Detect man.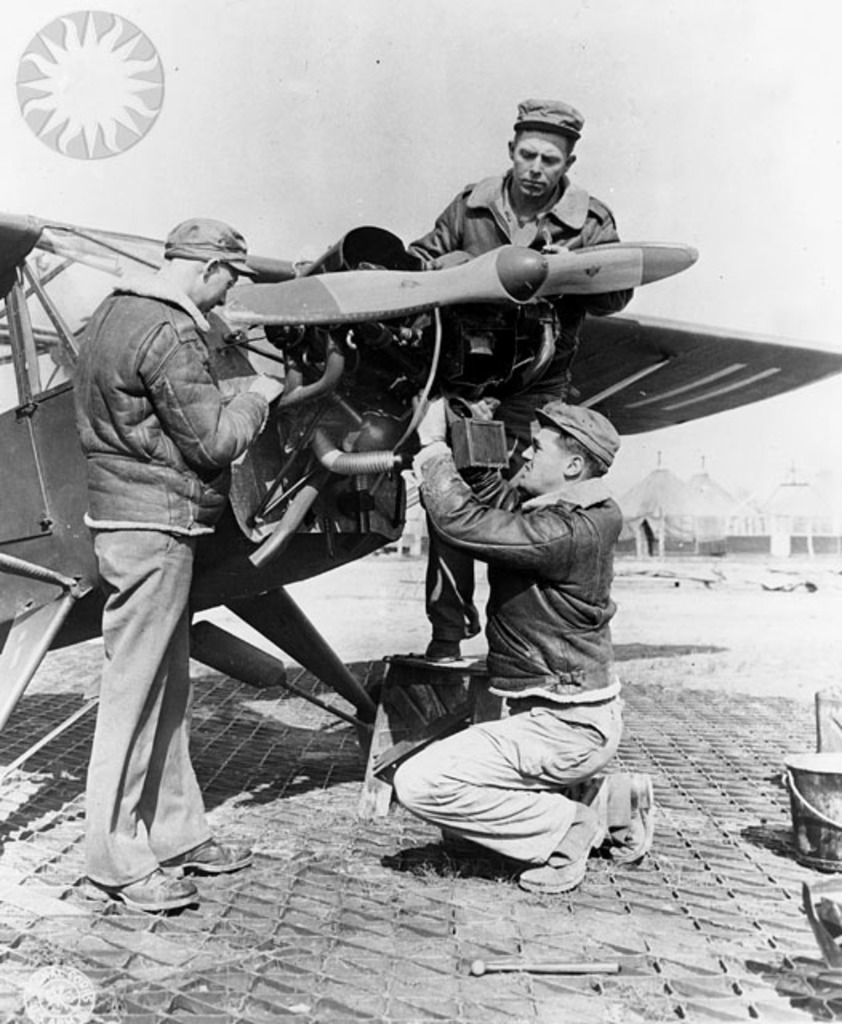
Detected at 395:94:627:669.
